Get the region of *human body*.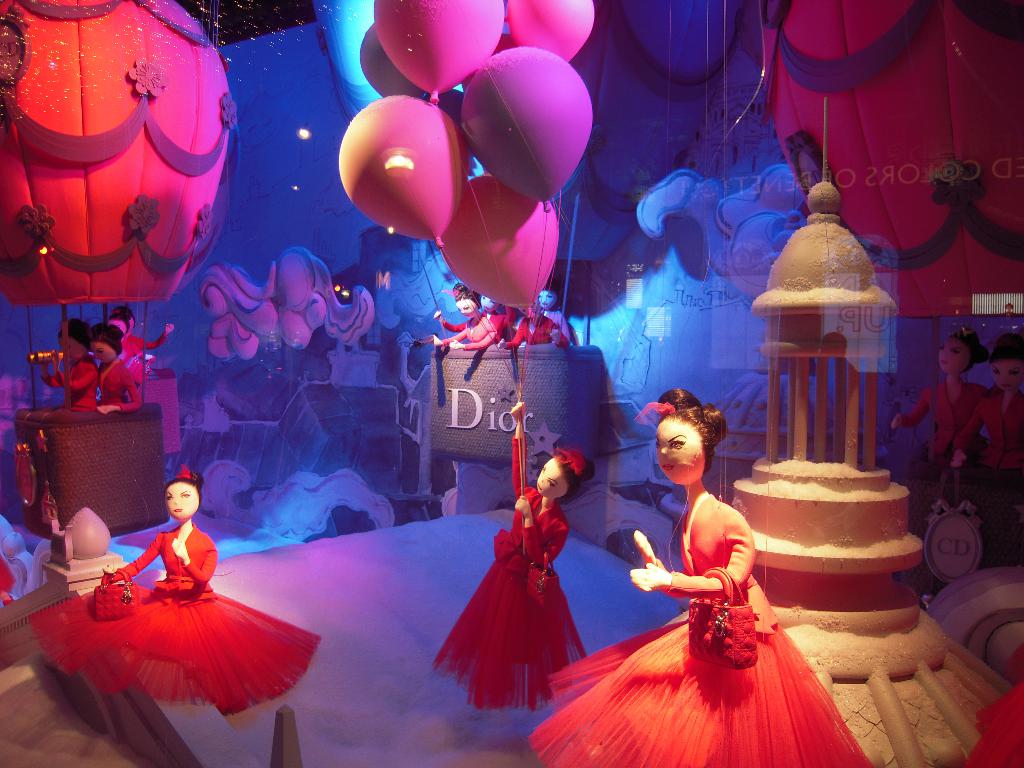
945:324:1023:568.
